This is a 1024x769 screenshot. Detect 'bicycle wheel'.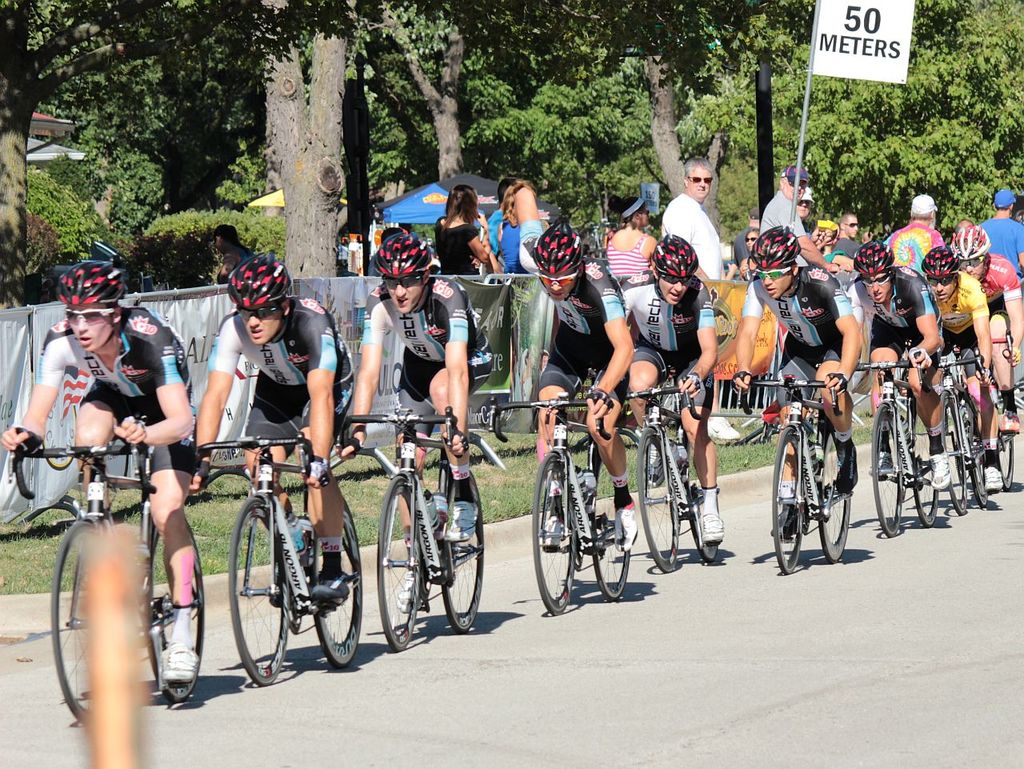
bbox(147, 526, 202, 701).
